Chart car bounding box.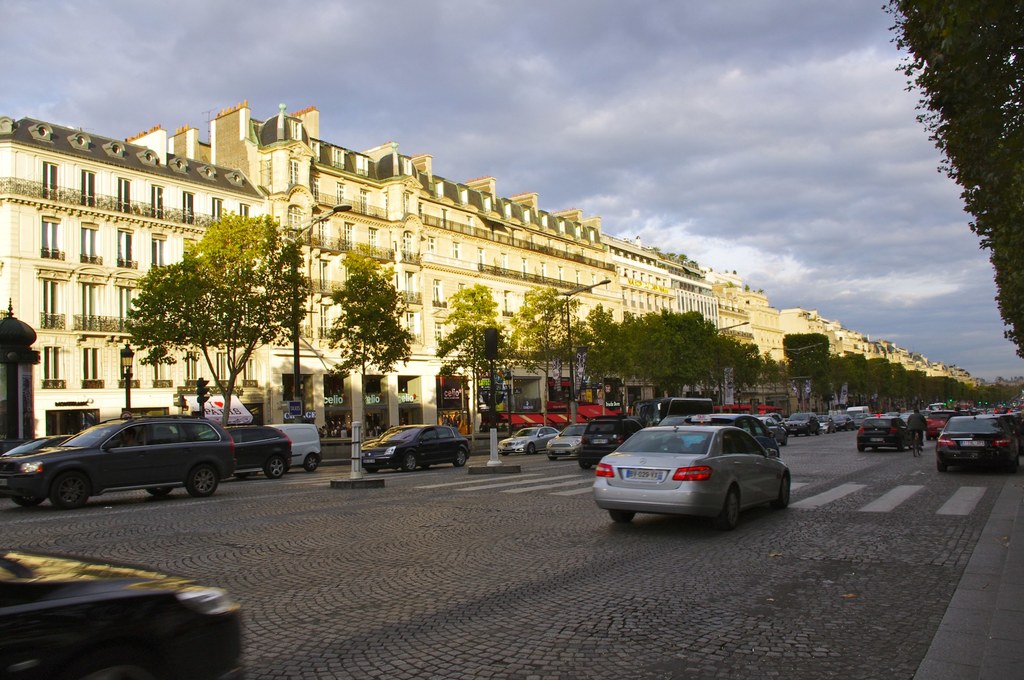
Charted: <bbox>932, 416, 1022, 476</bbox>.
